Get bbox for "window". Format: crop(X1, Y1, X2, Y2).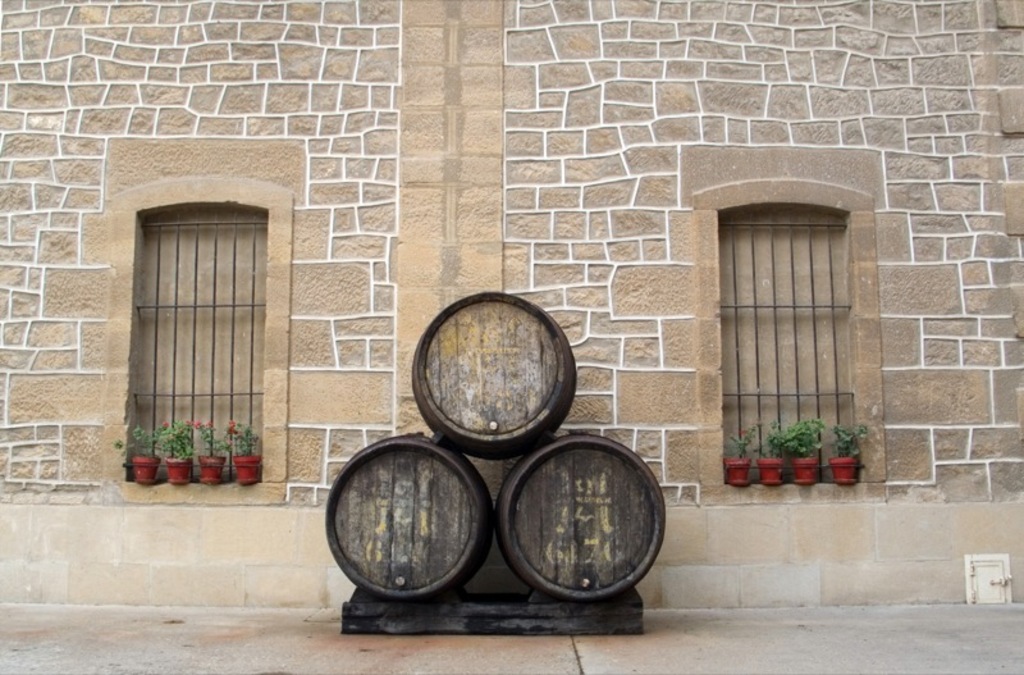
crop(109, 173, 291, 502).
